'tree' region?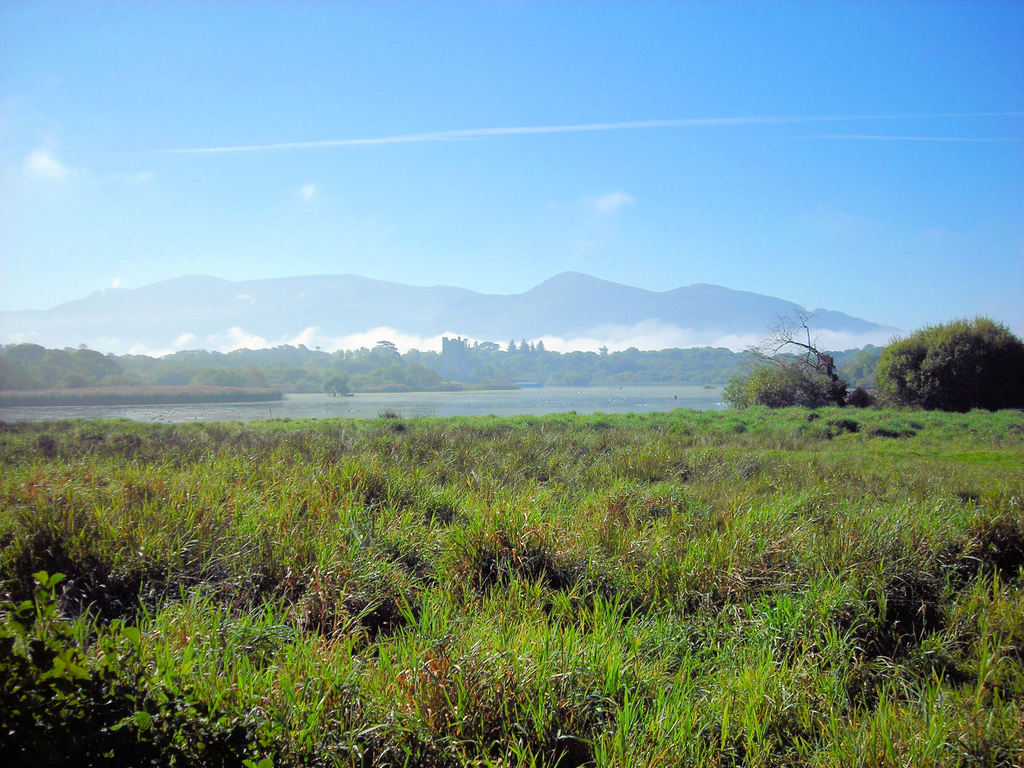
BBox(109, 349, 160, 376)
